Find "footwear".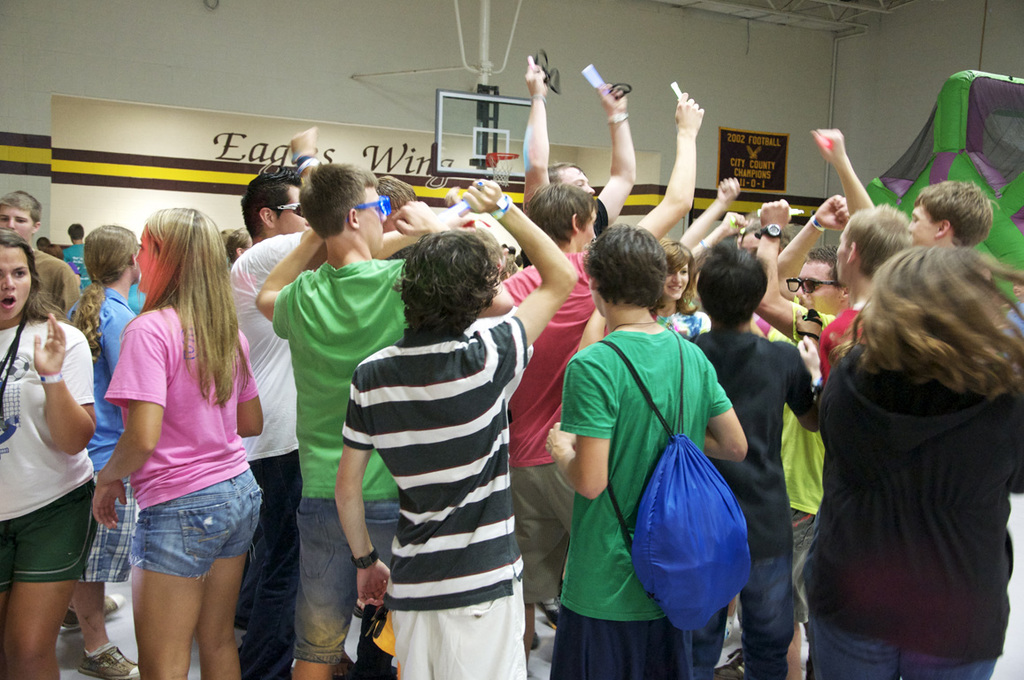
bbox=(58, 591, 126, 637).
